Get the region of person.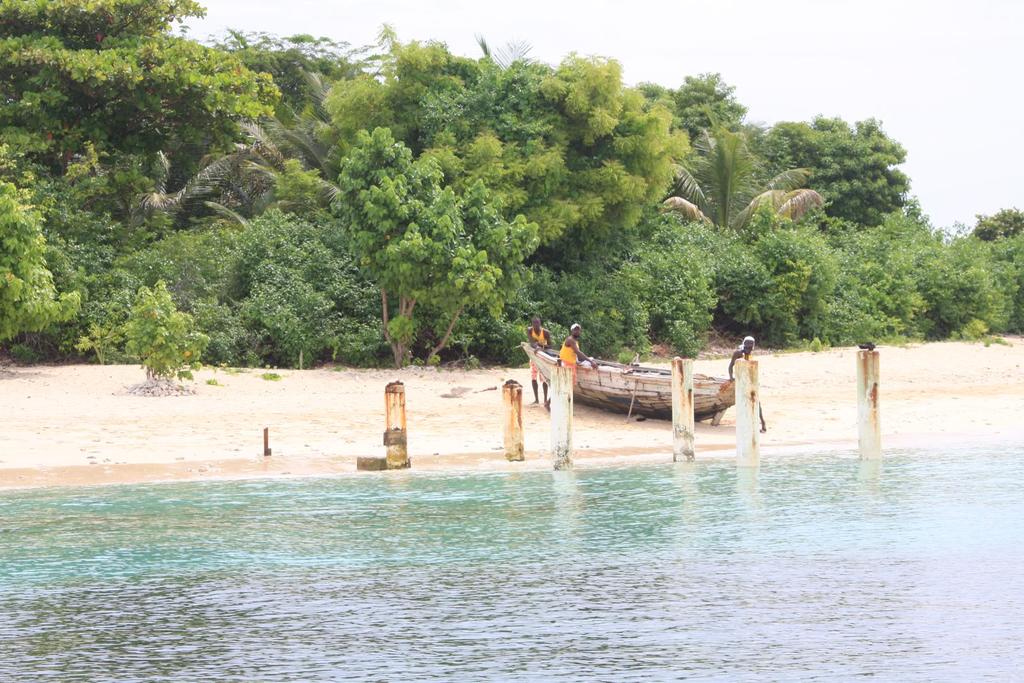
detection(545, 321, 595, 411).
